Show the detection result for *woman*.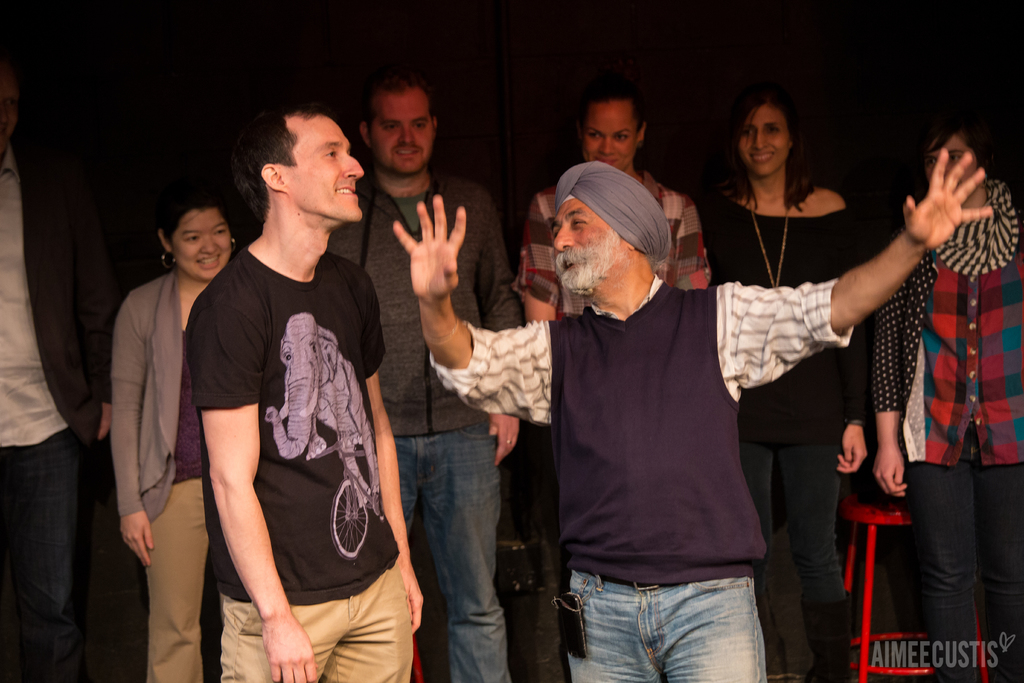
[x1=98, y1=166, x2=234, y2=648].
